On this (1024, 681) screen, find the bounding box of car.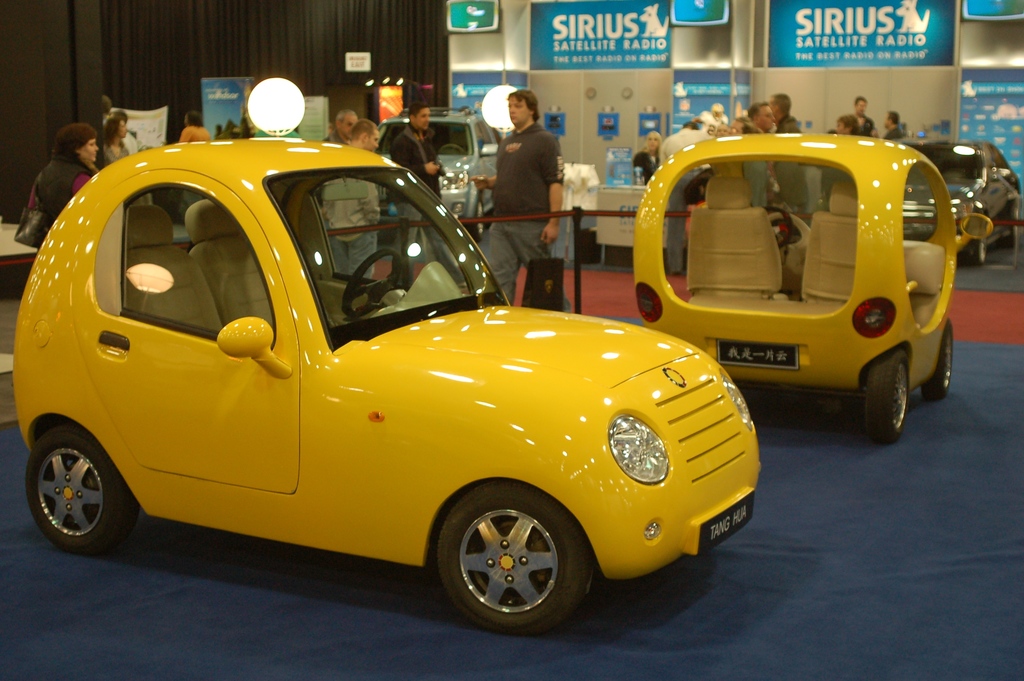
Bounding box: region(627, 125, 995, 447).
